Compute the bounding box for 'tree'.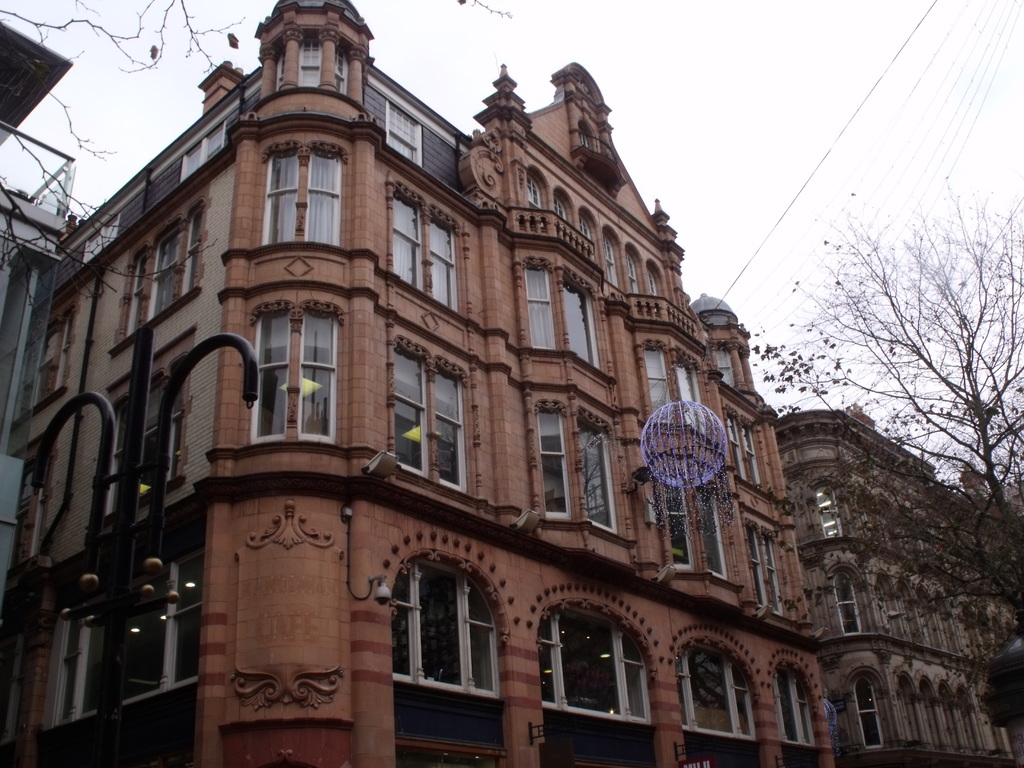
<region>0, 0, 284, 355</region>.
